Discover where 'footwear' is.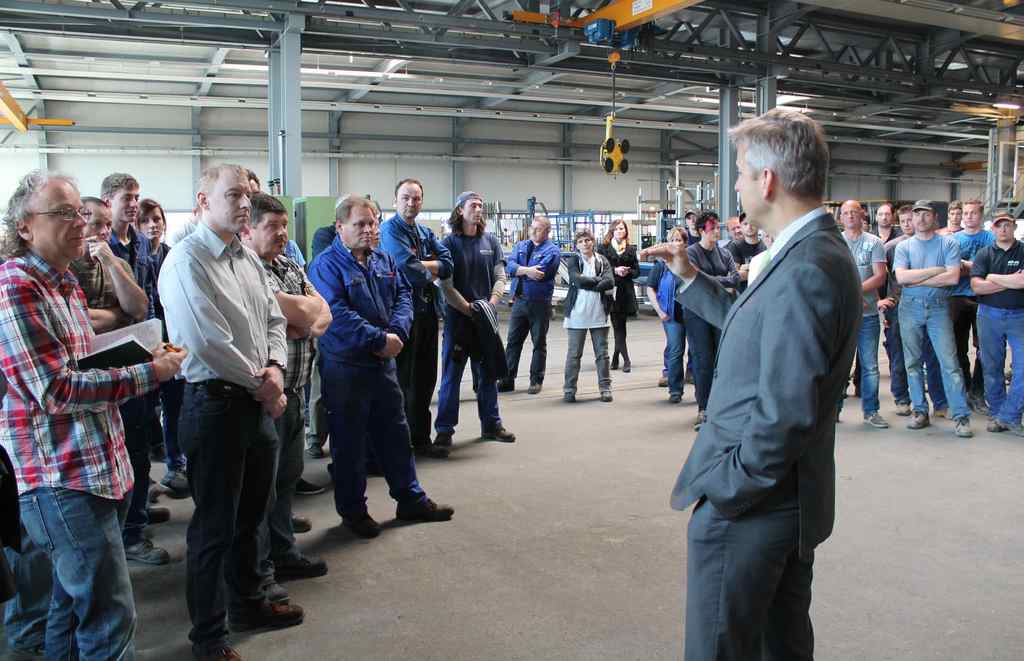
Discovered at left=655, top=371, right=669, bottom=389.
